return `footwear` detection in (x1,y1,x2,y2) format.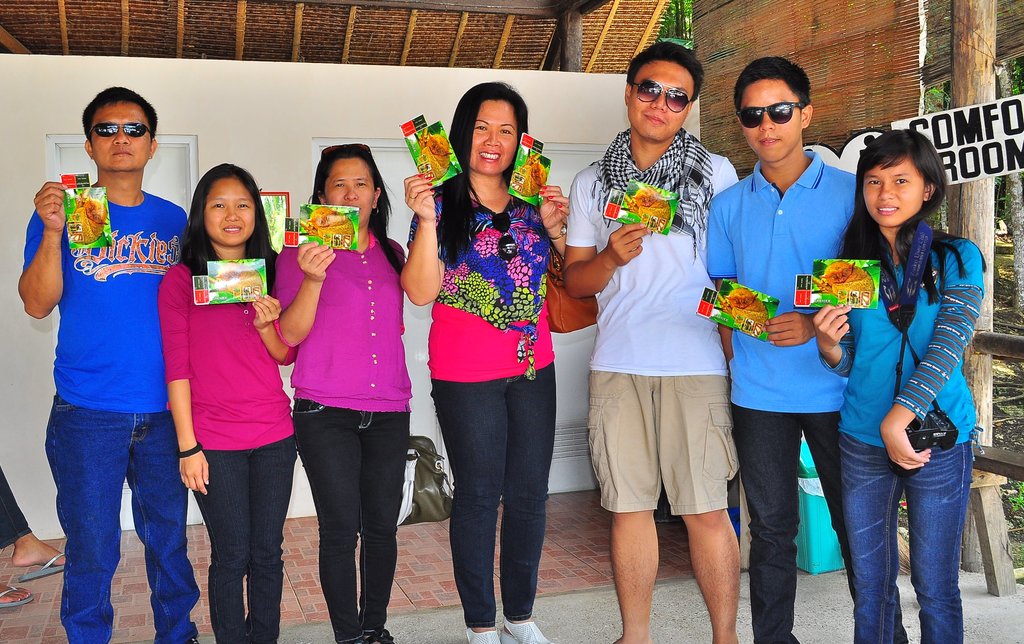
(361,630,397,643).
